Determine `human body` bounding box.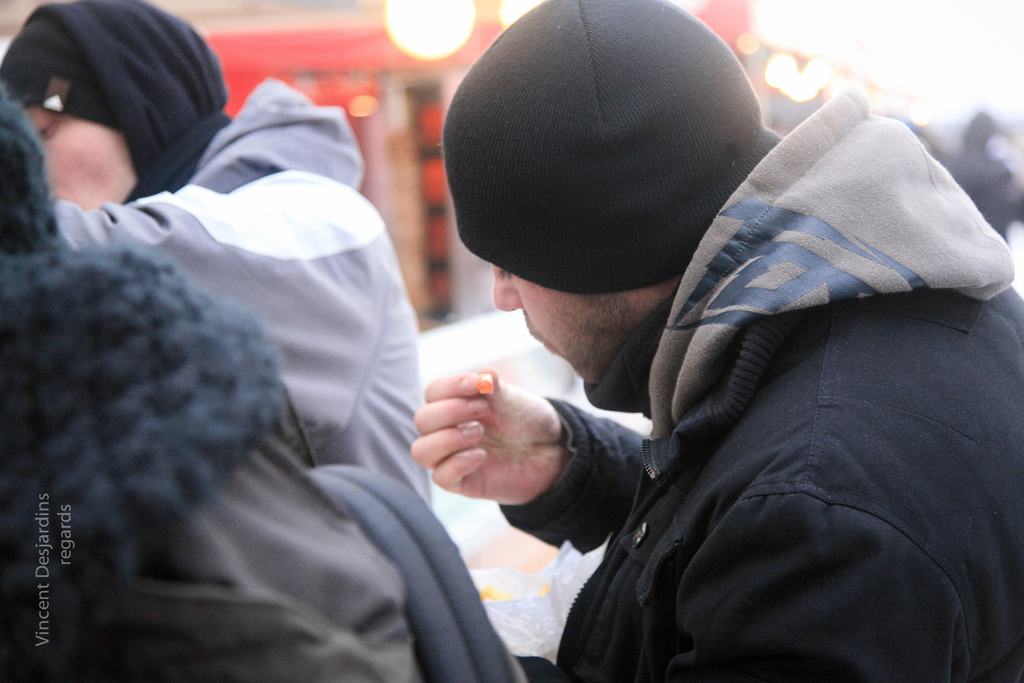
Determined: detection(45, 79, 530, 682).
